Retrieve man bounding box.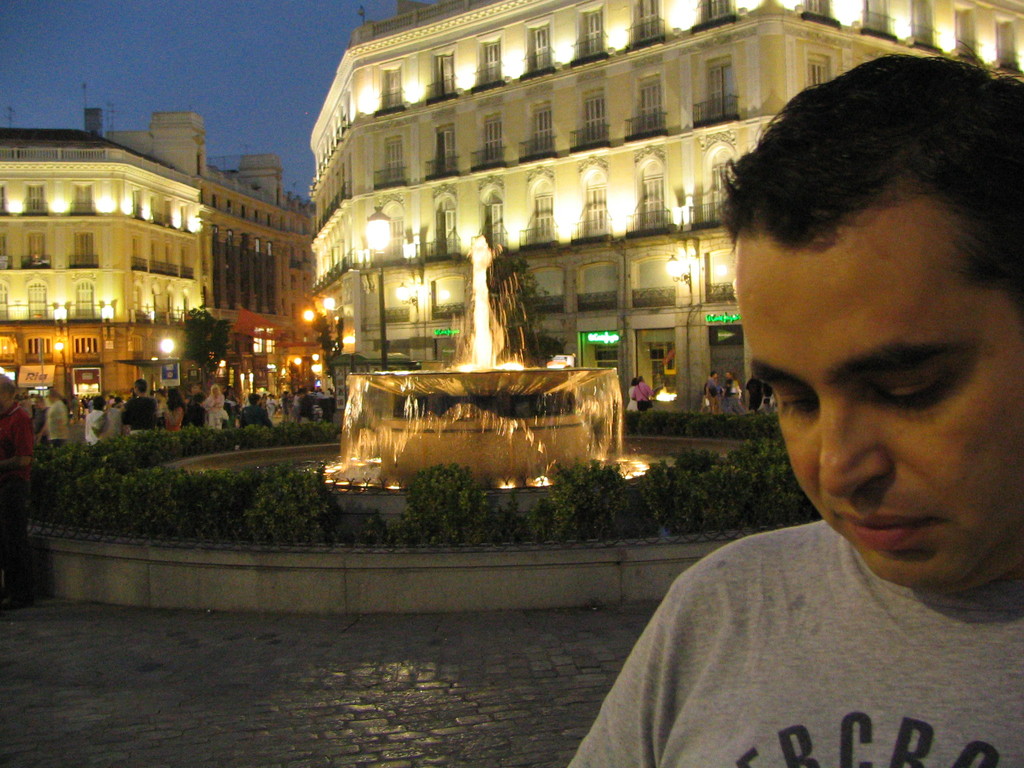
Bounding box: BBox(86, 393, 95, 410).
